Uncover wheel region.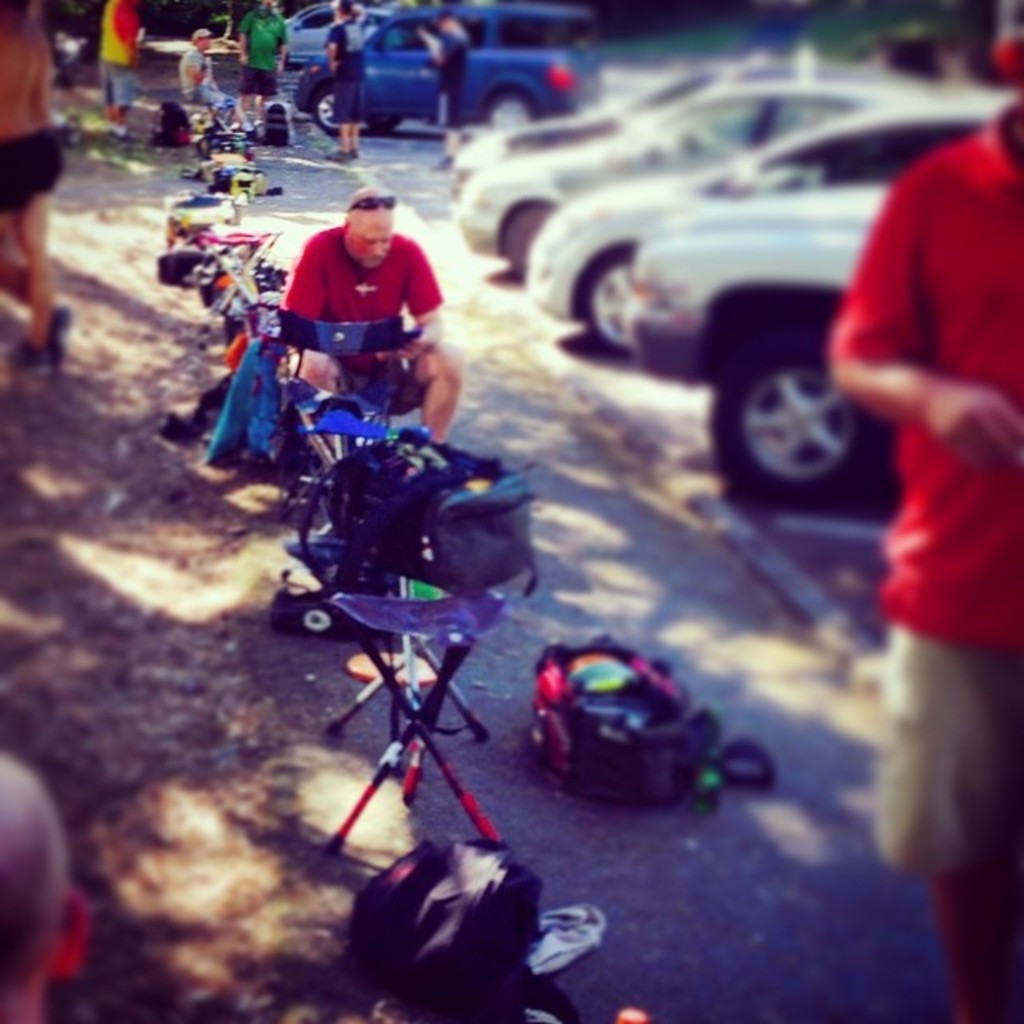
Uncovered: Rect(584, 251, 635, 352).
